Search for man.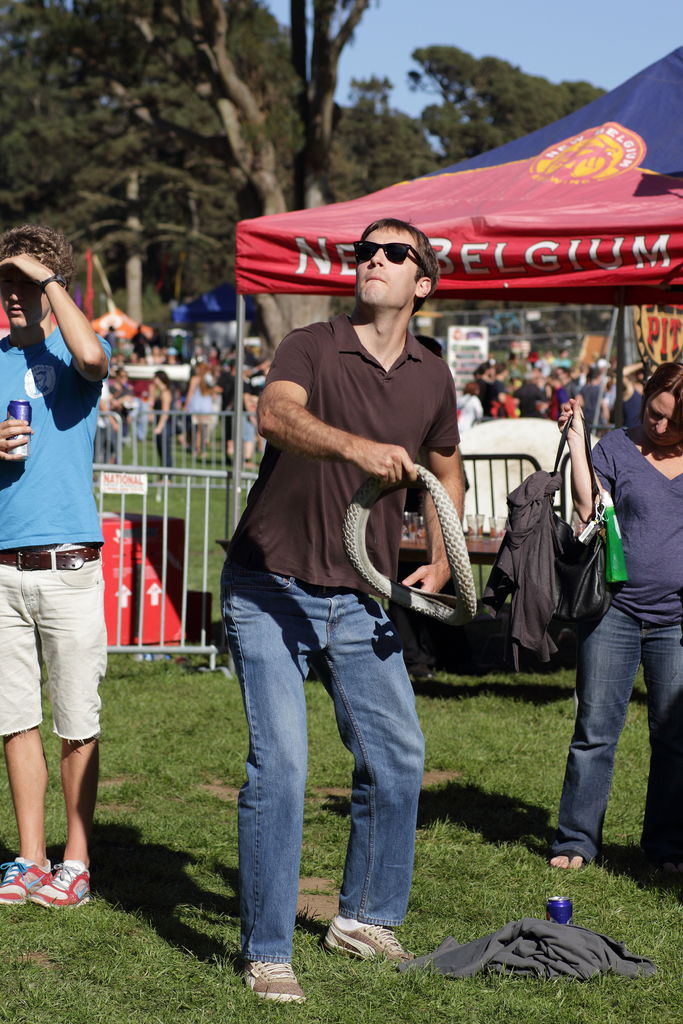
Found at <bbox>514, 366, 551, 415</bbox>.
